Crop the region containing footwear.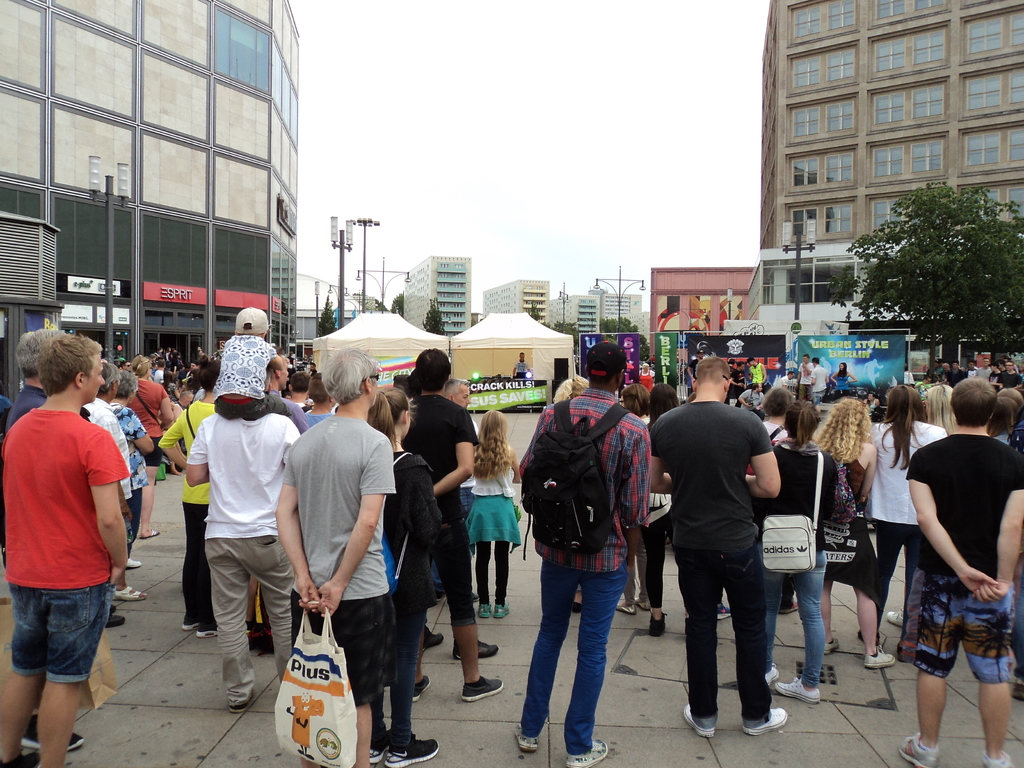
Crop region: {"left": 716, "top": 602, "right": 734, "bottom": 623}.
